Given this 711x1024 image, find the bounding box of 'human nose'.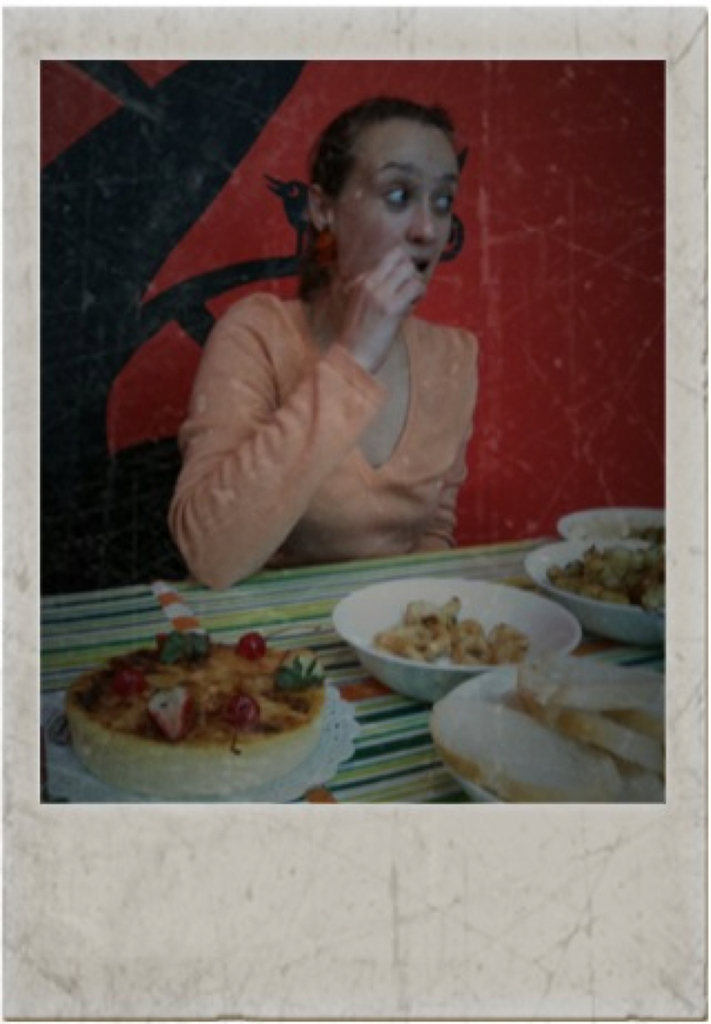
<bbox>406, 195, 436, 243</bbox>.
